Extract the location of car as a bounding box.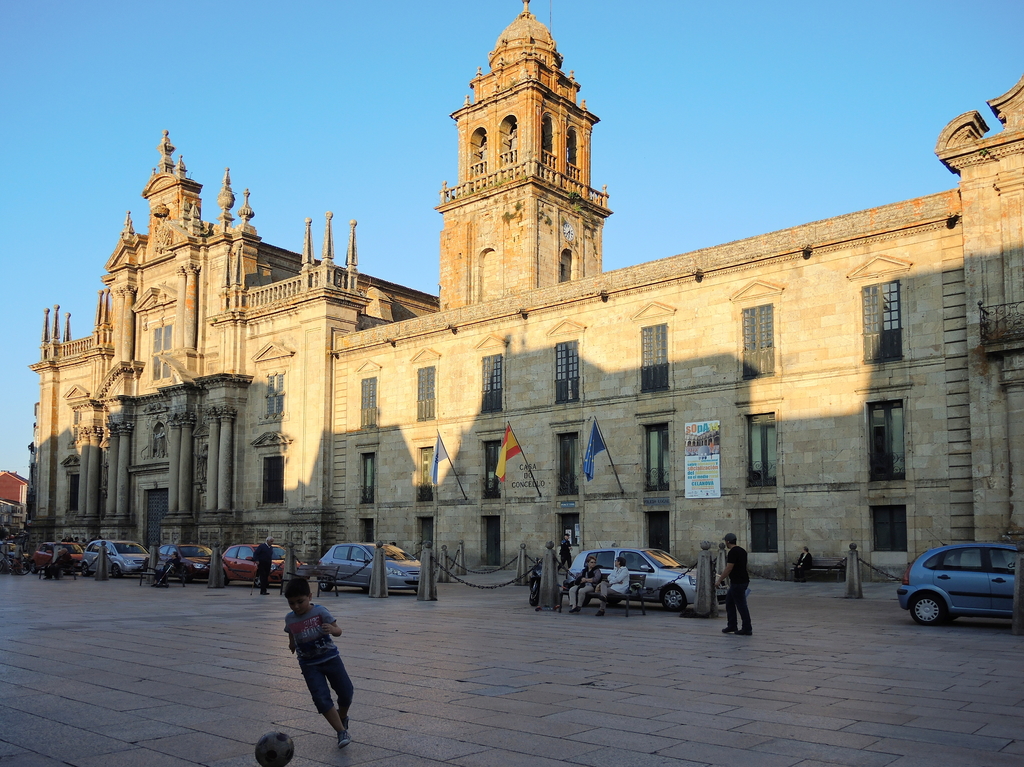
898 540 1016 632.
